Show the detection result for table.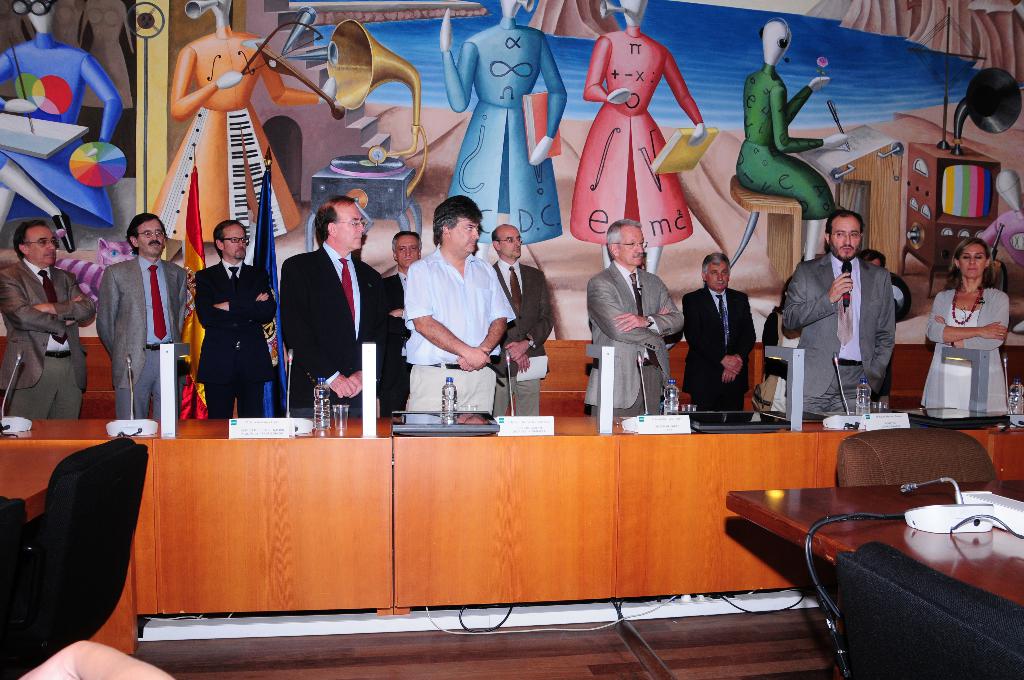
left=704, top=465, right=1023, bottom=679.
